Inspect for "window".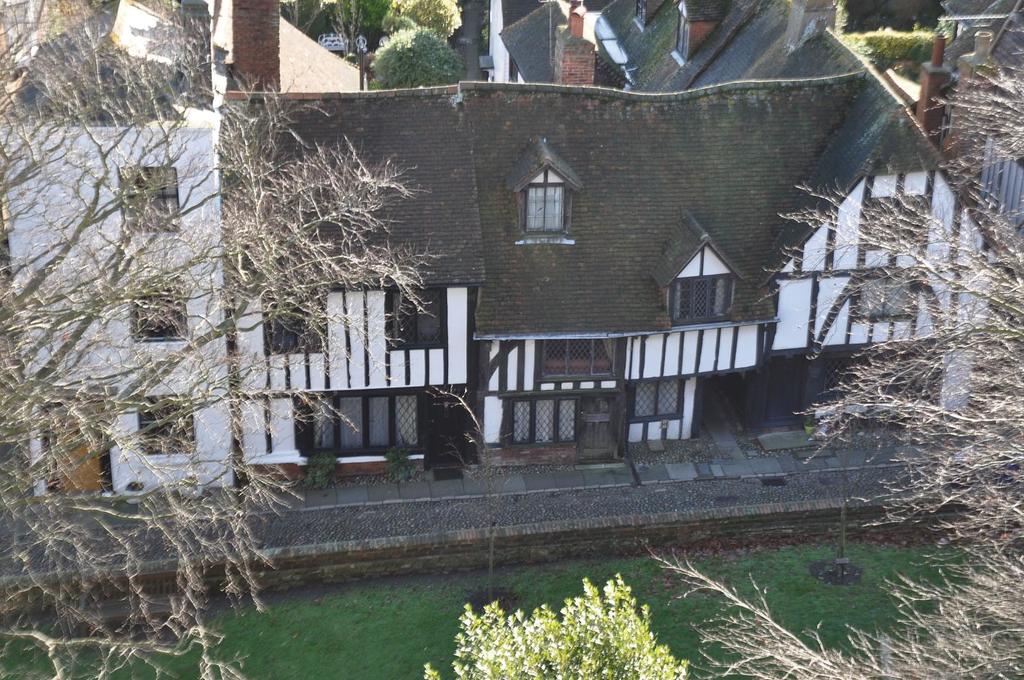
Inspection: 518/152/581/229.
